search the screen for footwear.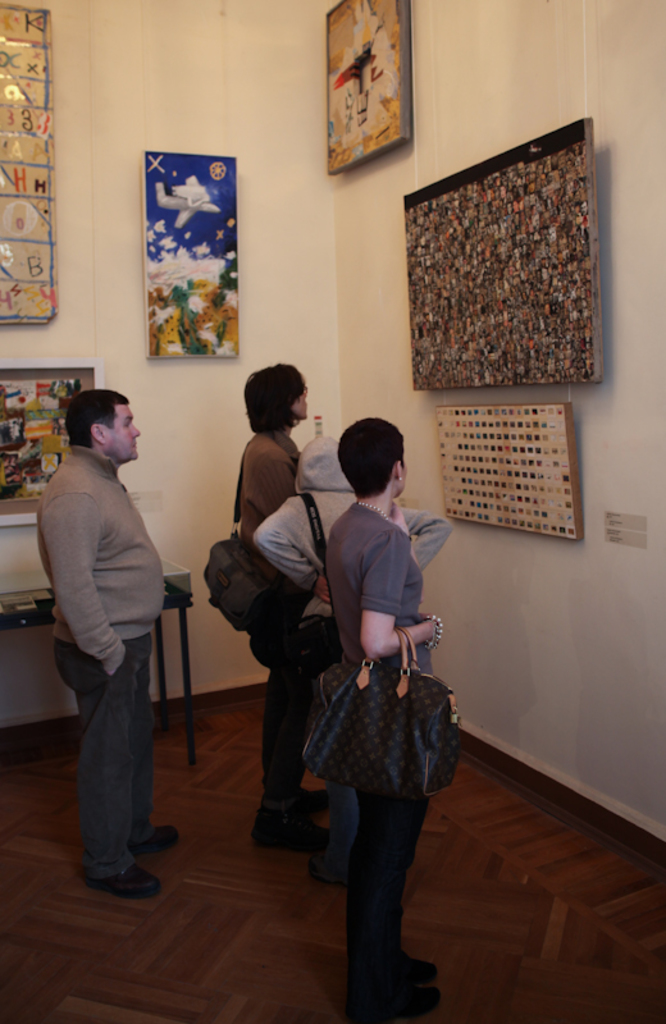
Found at (297,783,334,819).
